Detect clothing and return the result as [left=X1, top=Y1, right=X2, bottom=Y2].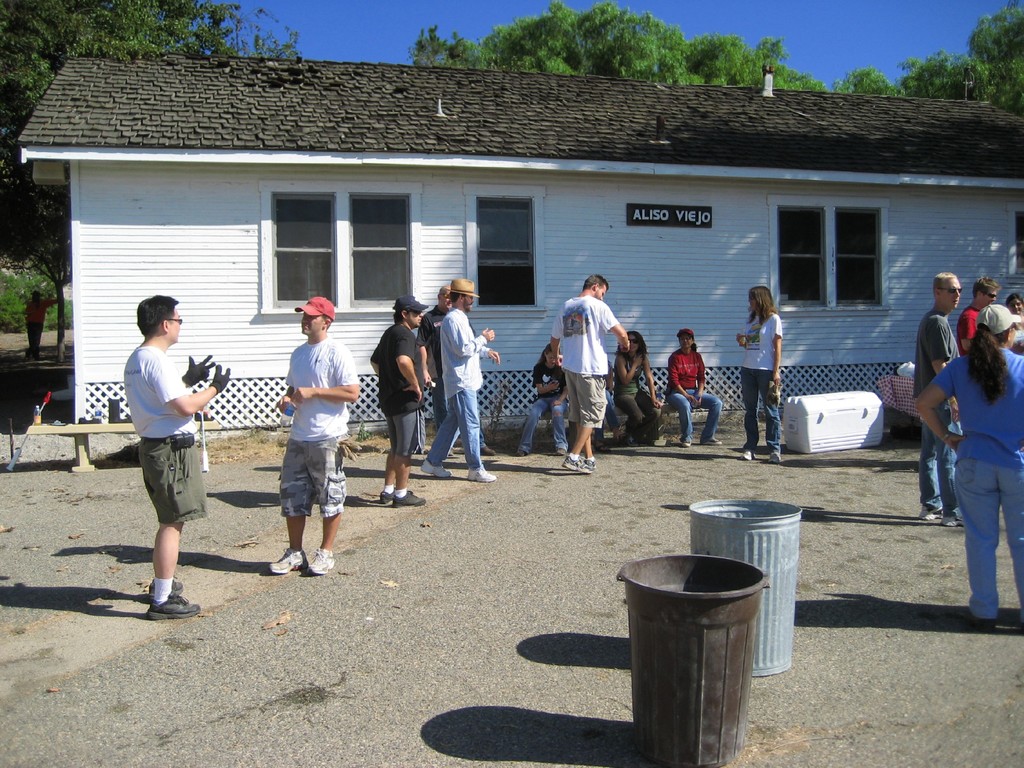
[left=273, top=336, right=365, bottom=517].
